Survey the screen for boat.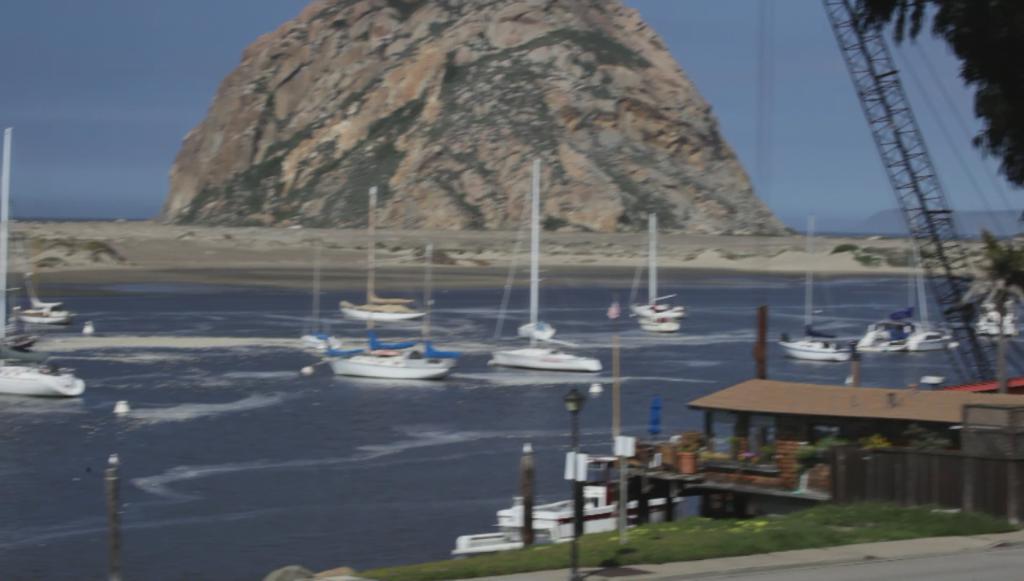
Survey found: (632, 208, 689, 317).
